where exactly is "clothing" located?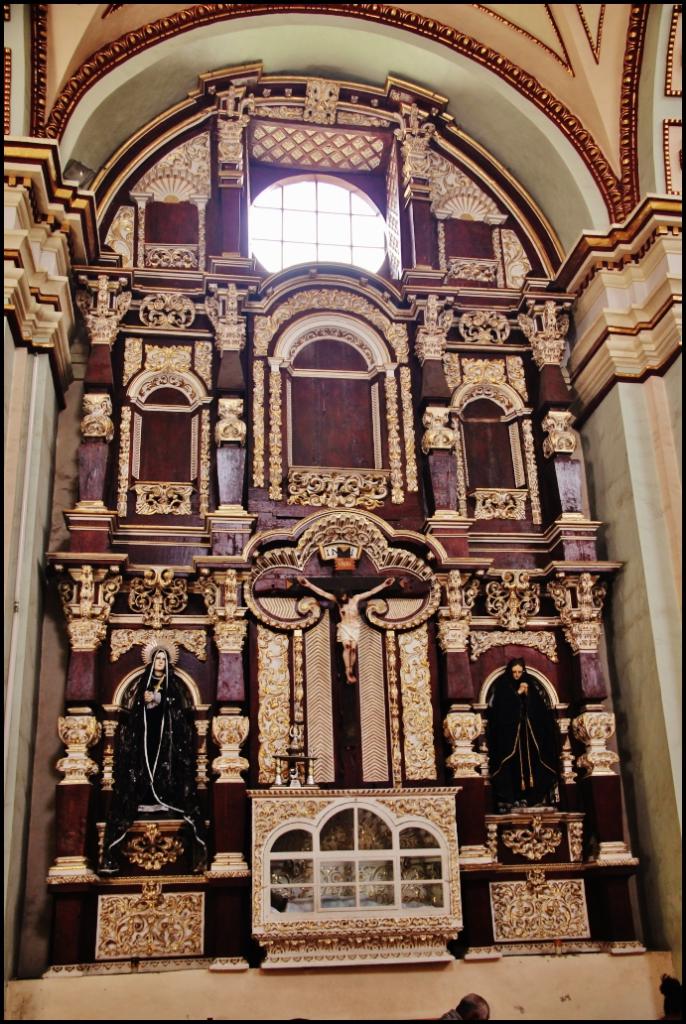
Its bounding box is <box>493,654,554,807</box>.
